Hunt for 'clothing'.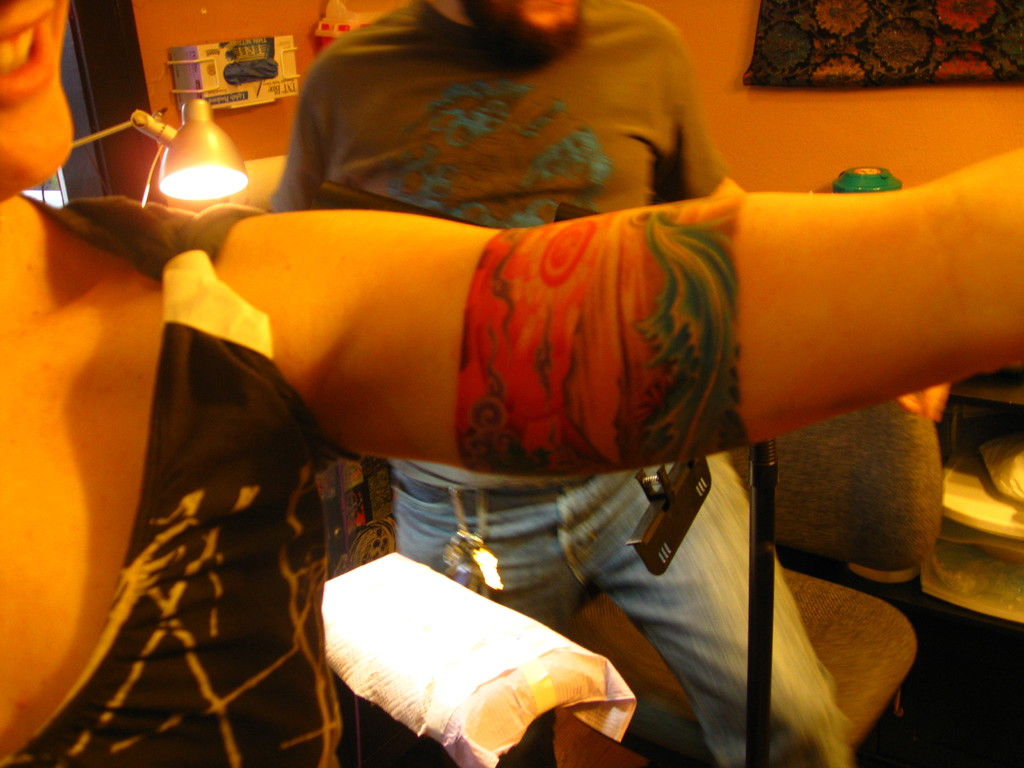
Hunted down at x1=0, y1=204, x2=362, y2=767.
